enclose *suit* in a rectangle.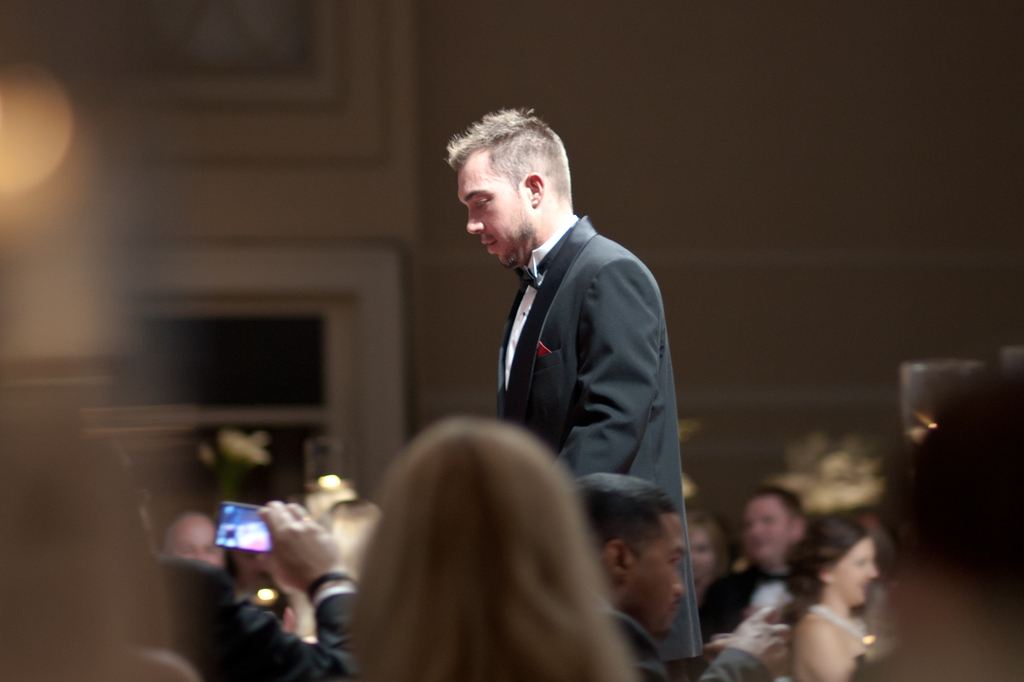
left=159, top=553, right=355, bottom=681.
